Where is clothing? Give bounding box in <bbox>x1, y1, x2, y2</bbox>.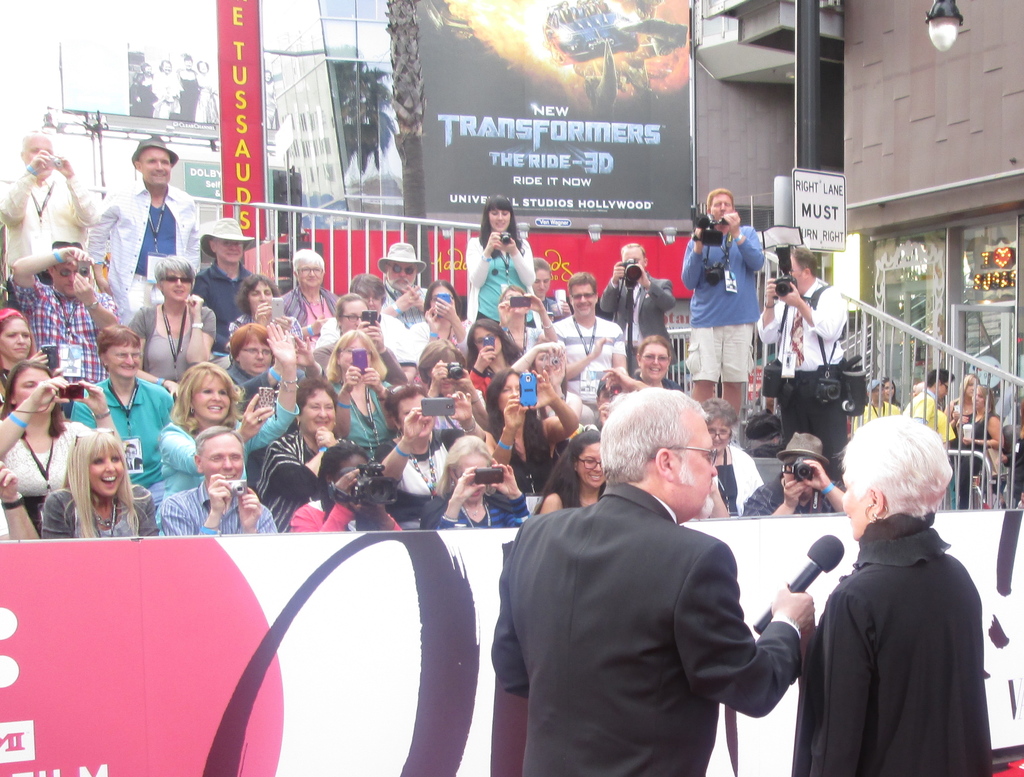
<bbox>12, 275, 120, 387</bbox>.
